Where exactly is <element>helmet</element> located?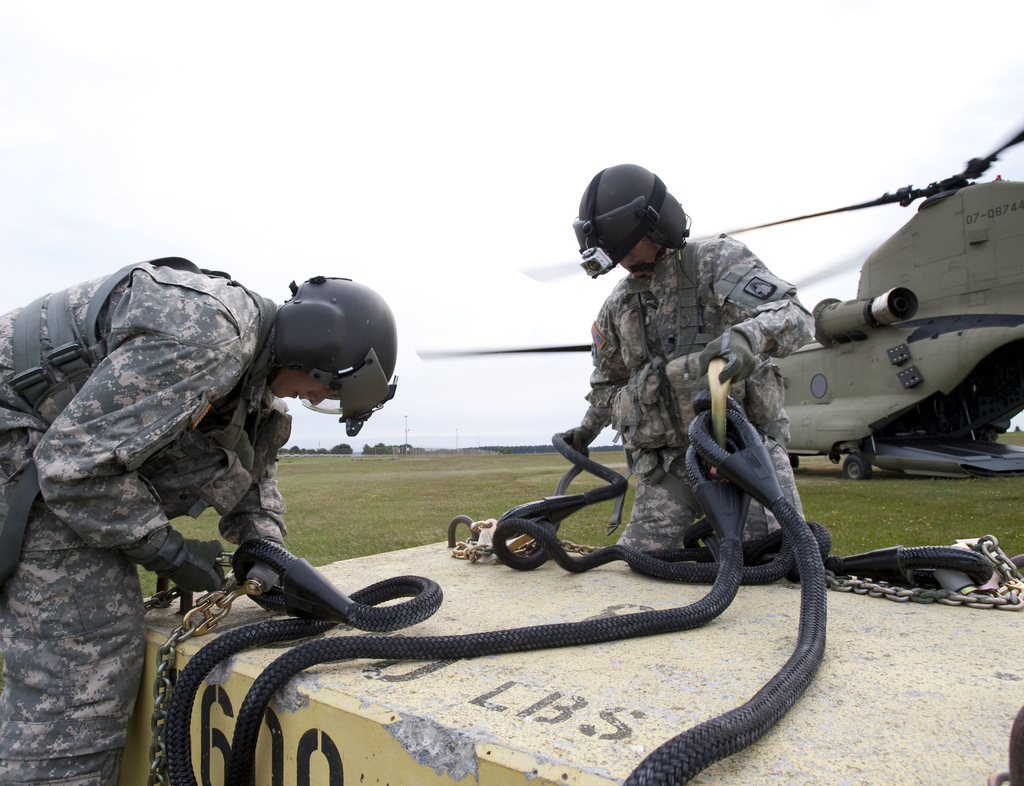
Its bounding box is (564,166,698,276).
